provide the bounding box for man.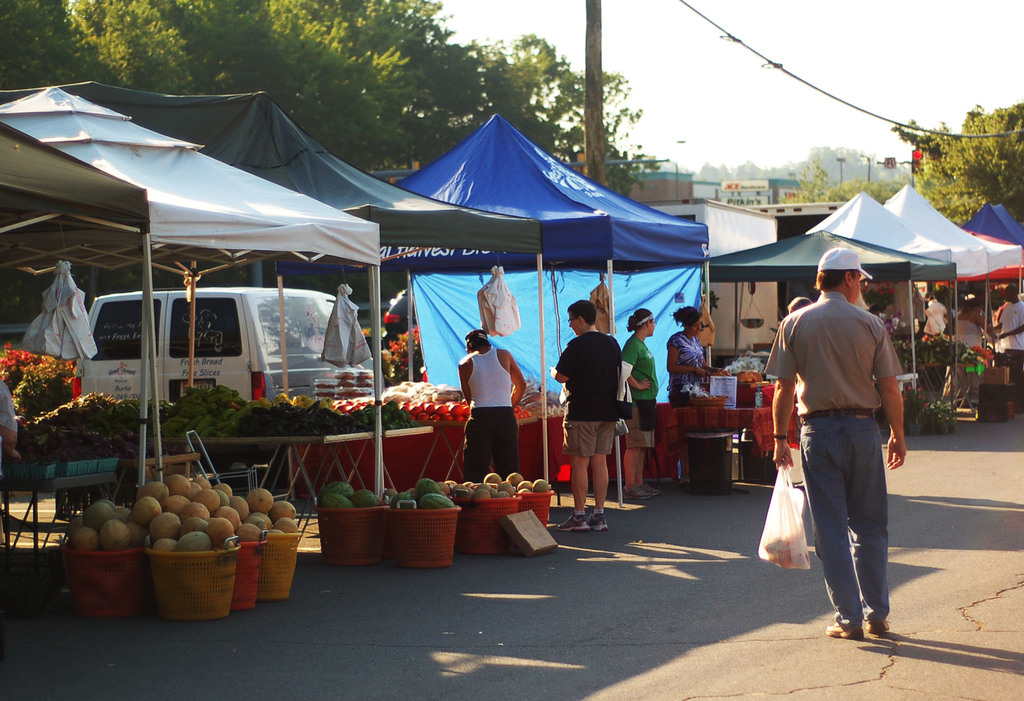
pyautogui.locateOnScreen(997, 282, 1023, 409).
